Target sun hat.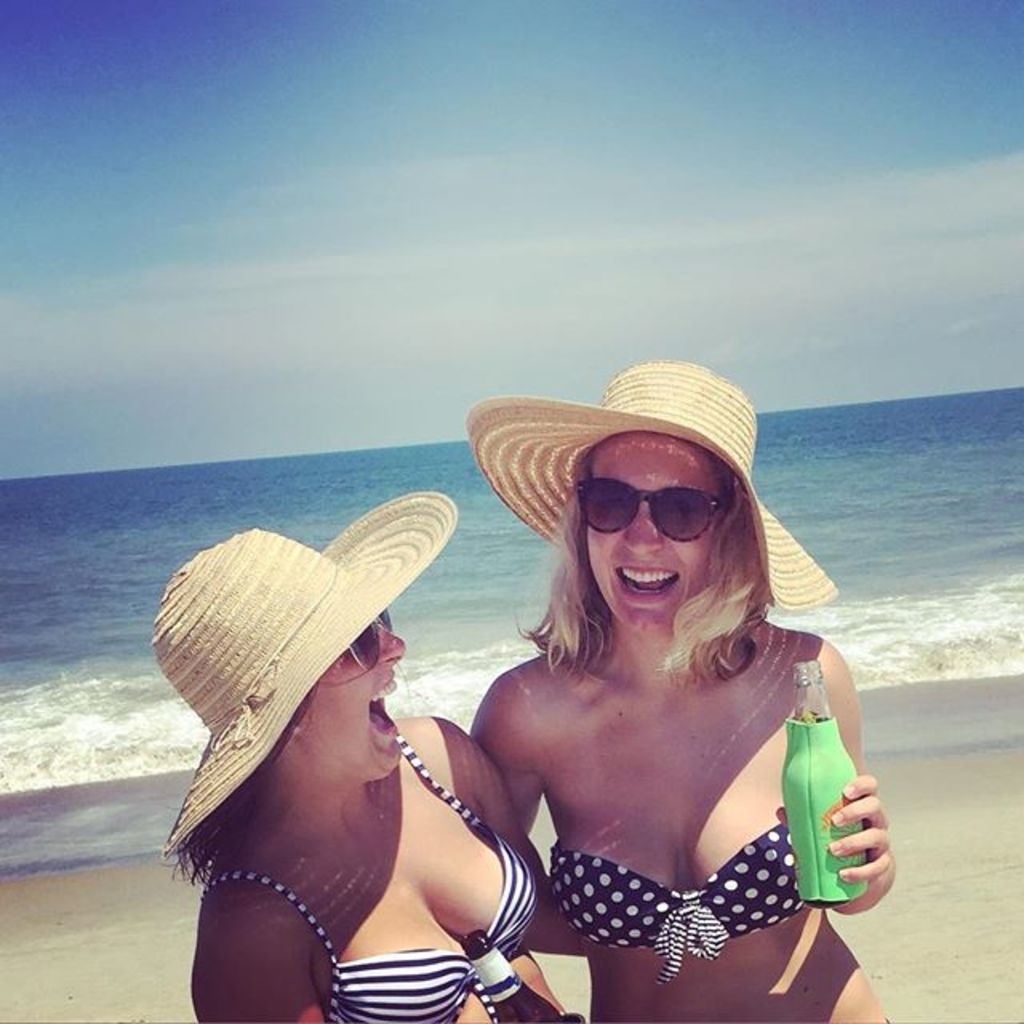
Target region: region(147, 494, 464, 859).
